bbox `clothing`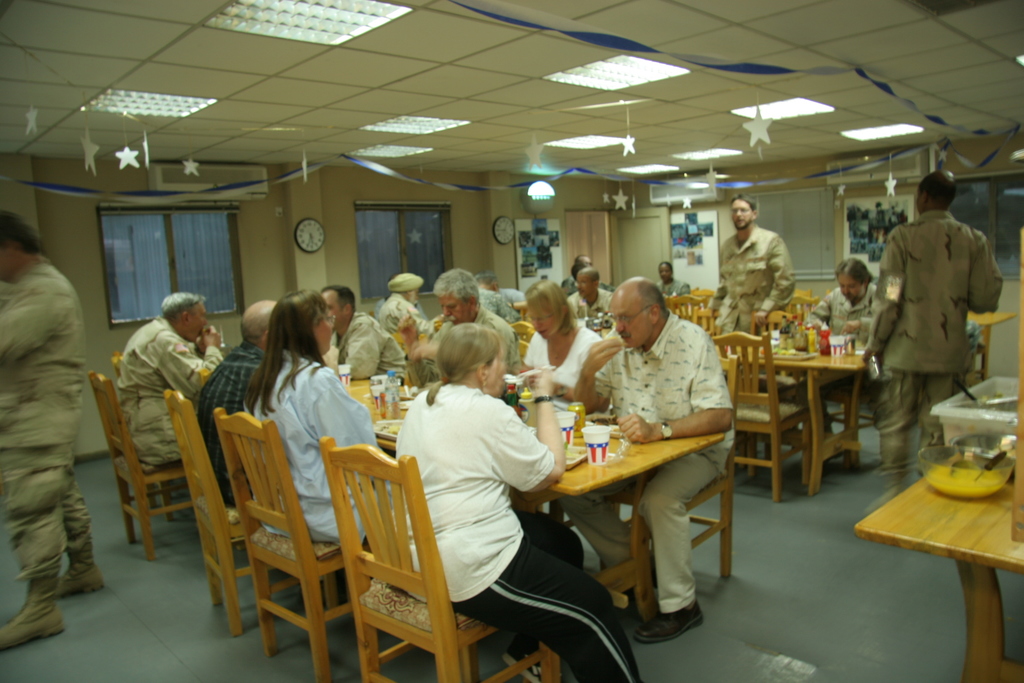
pyautogui.locateOnScreen(430, 300, 521, 375)
